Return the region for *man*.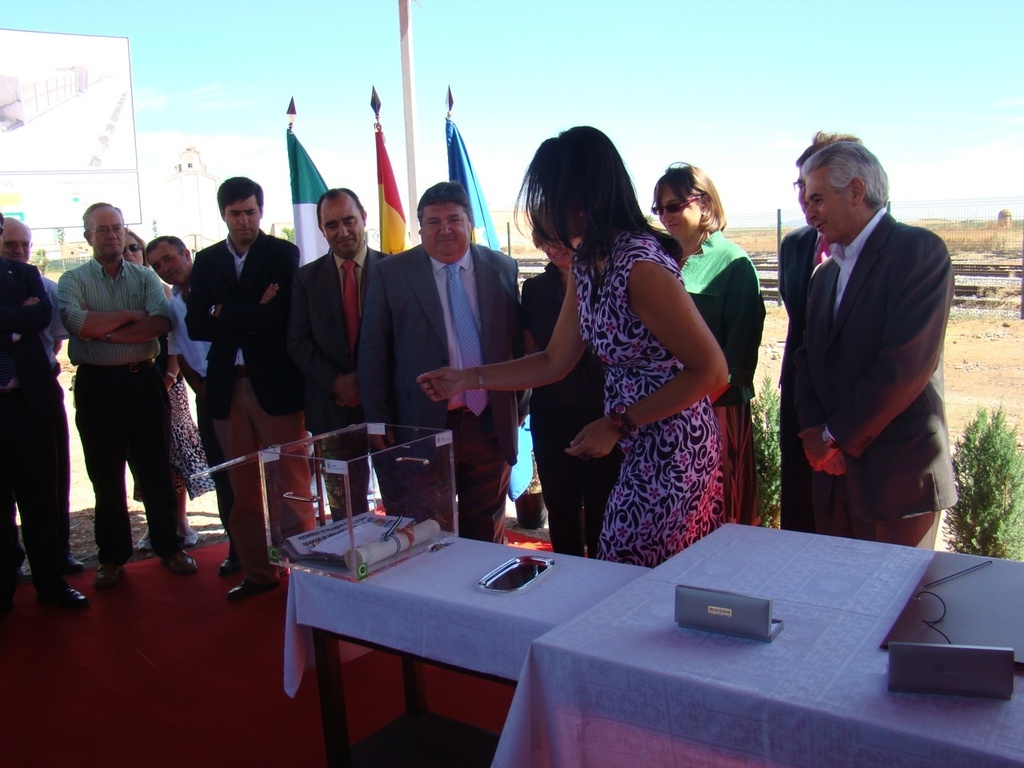
x1=178 y1=175 x2=306 y2=605.
